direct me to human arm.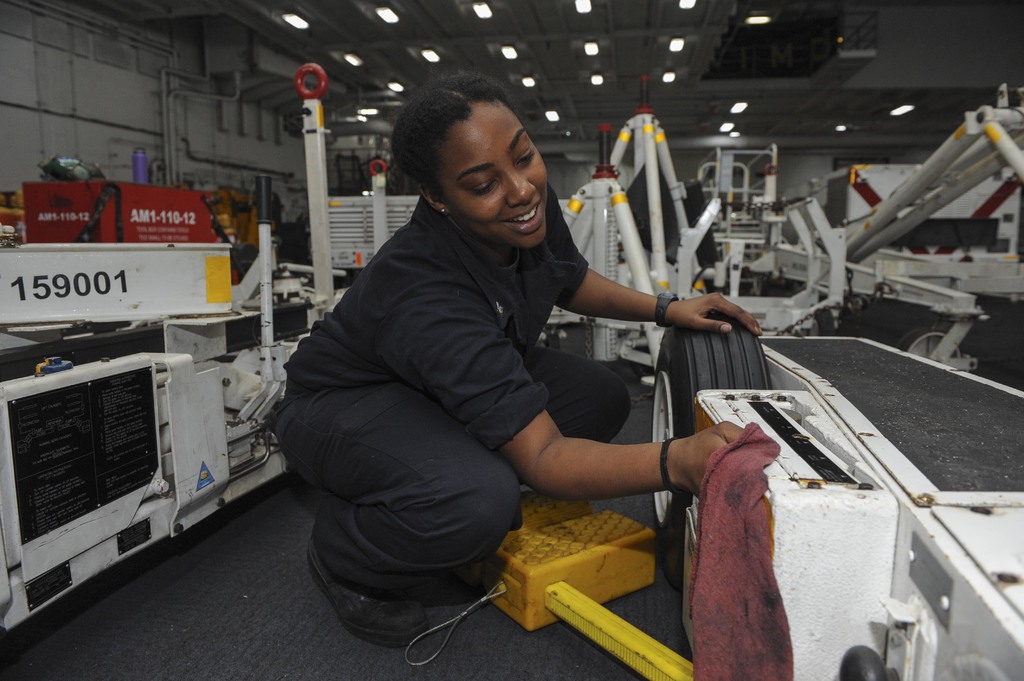
Direction: bbox=[369, 299, 753, 505].
